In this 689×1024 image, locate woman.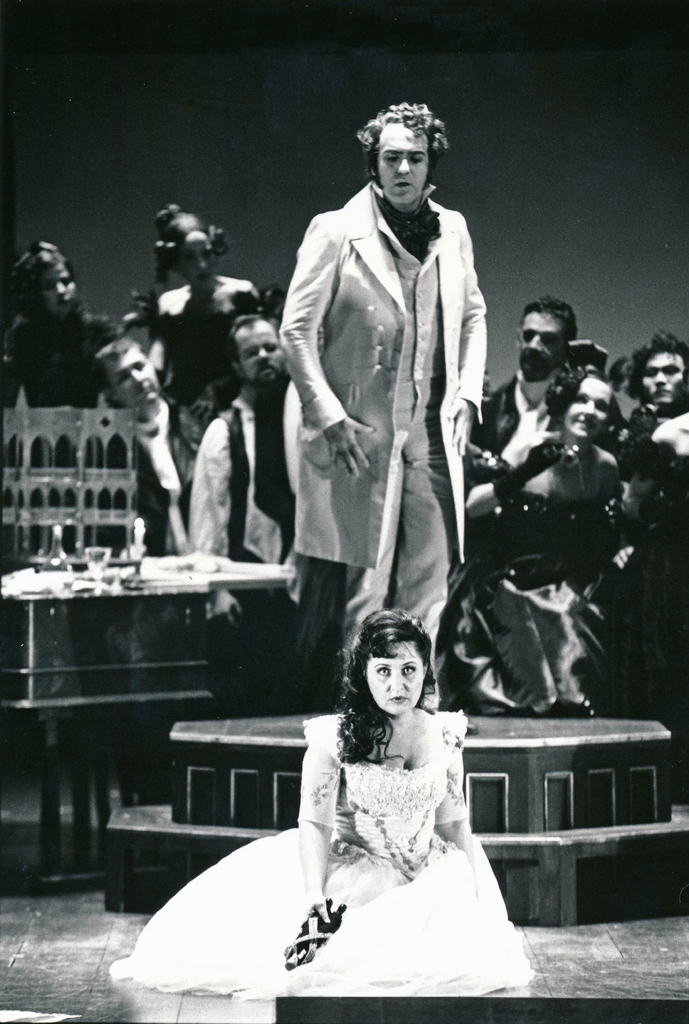
Bounding box: {"x1": 467, "y1": 362, "x2": 631, "y2": 713}.
